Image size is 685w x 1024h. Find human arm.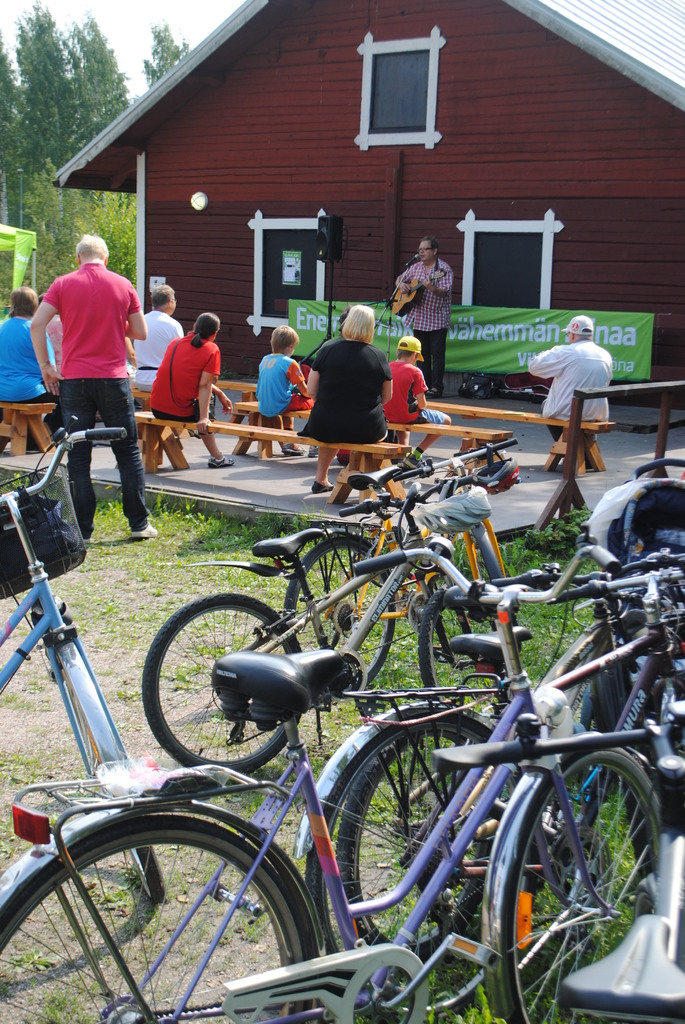
193 353 223 433.
